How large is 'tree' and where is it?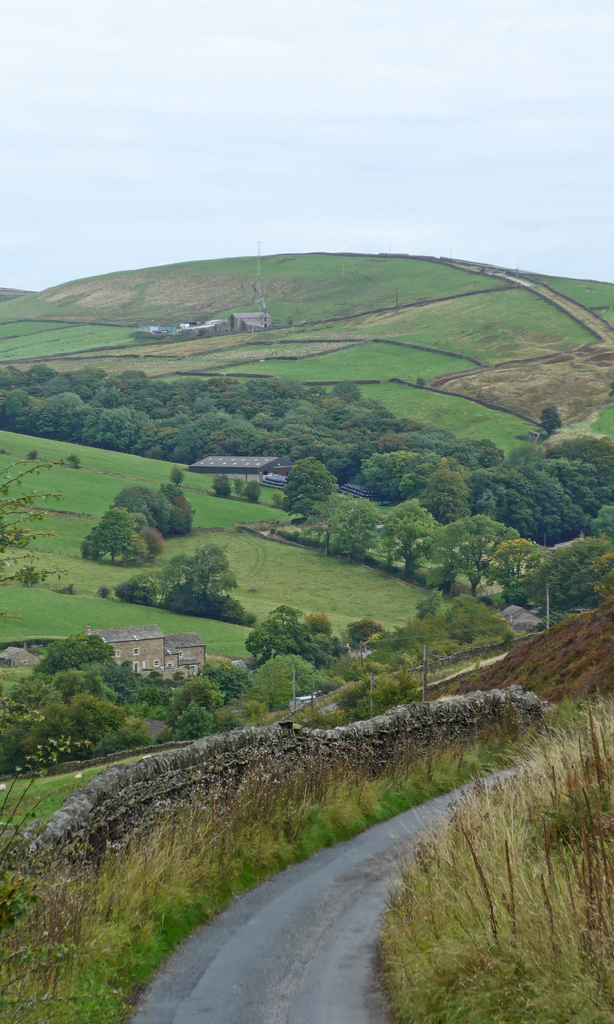
Bounding box: <box>35,665,122,749</box>.
